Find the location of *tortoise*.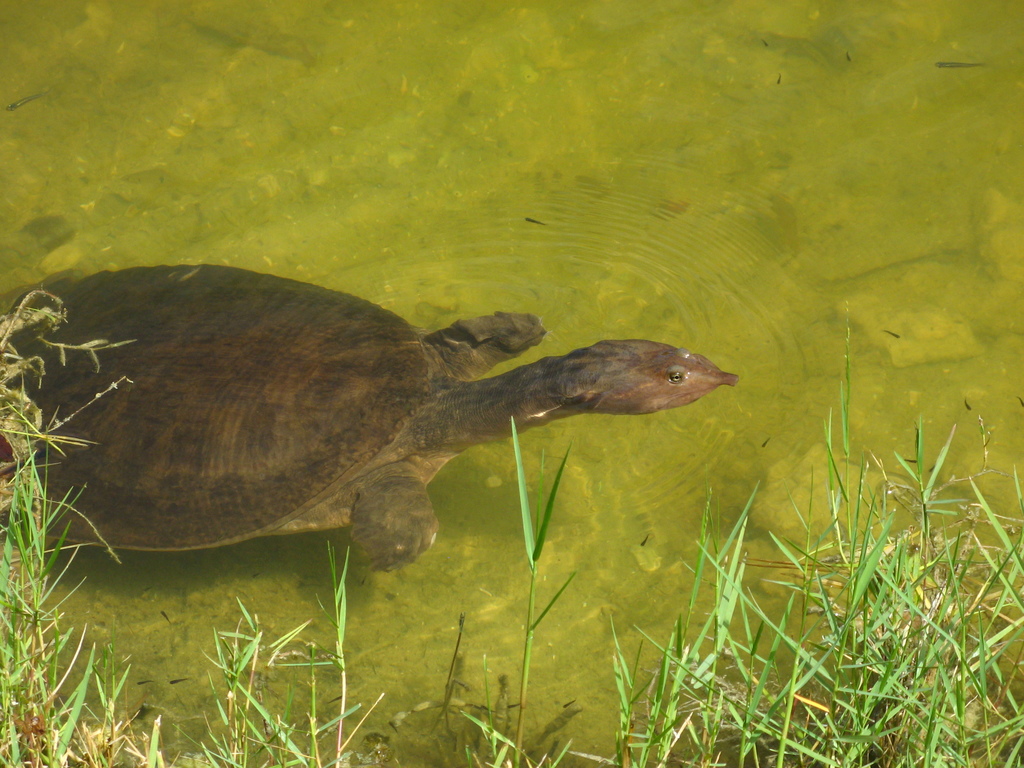
Location: BBox(0, 266, 742, 573).
